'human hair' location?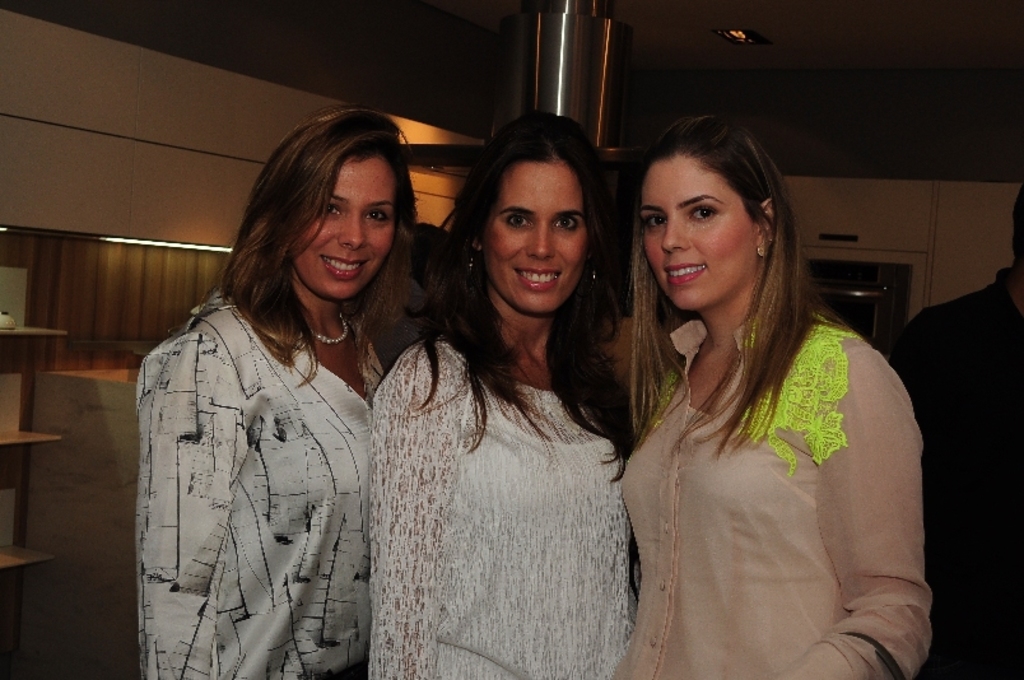
<box>625,115,853,475</box>
